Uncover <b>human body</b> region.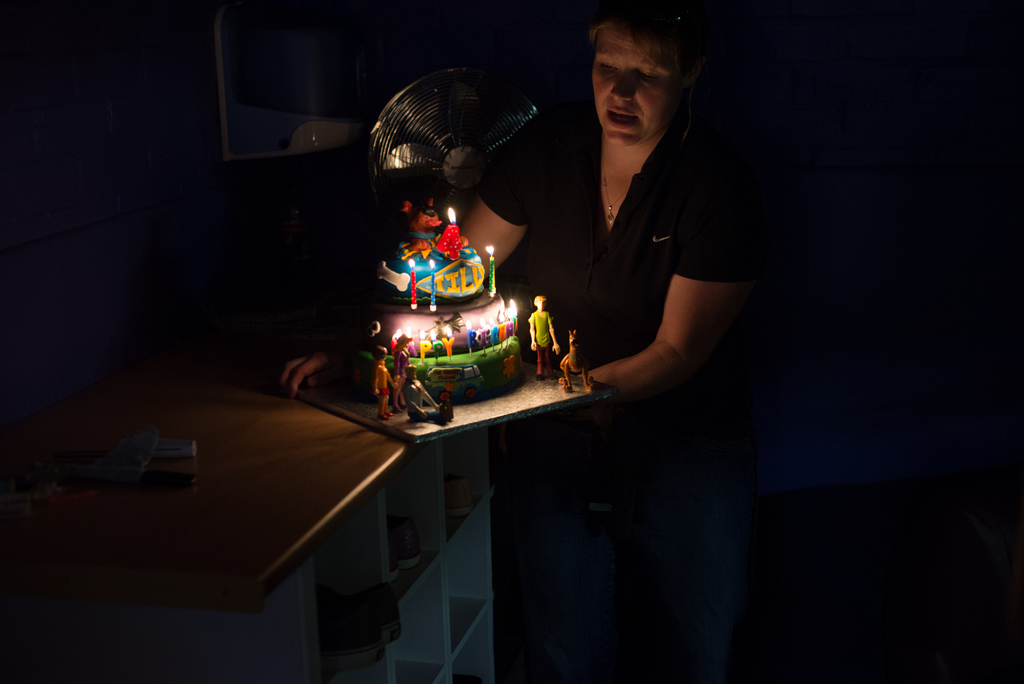
Uncovered: left=373, top=364, right=391, bottom=419.
